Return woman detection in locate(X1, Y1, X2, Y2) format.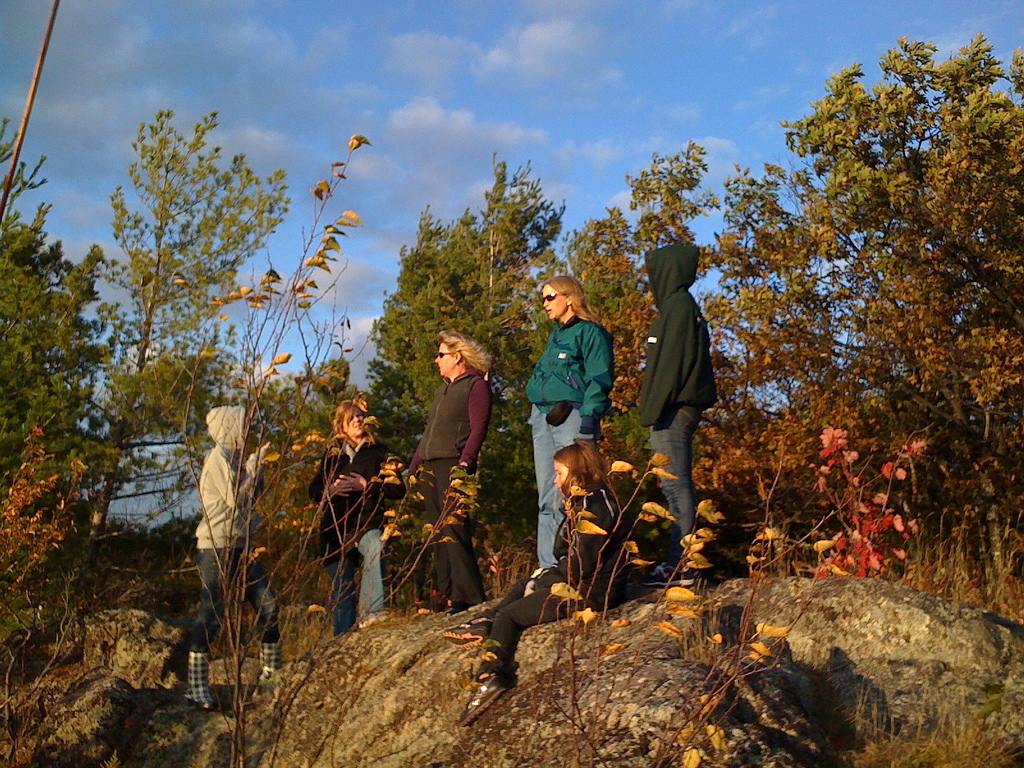
locate(188, 406, 284, 719).
